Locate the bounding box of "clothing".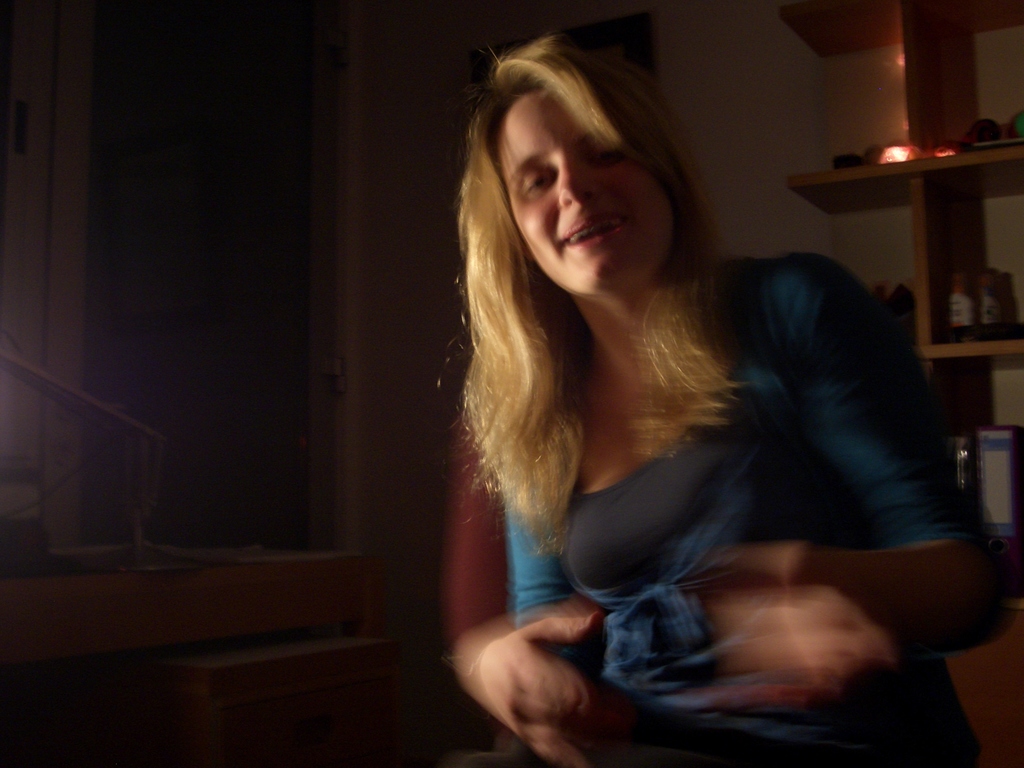
Bounding box: l=410, t=196, r=915, b=671.
